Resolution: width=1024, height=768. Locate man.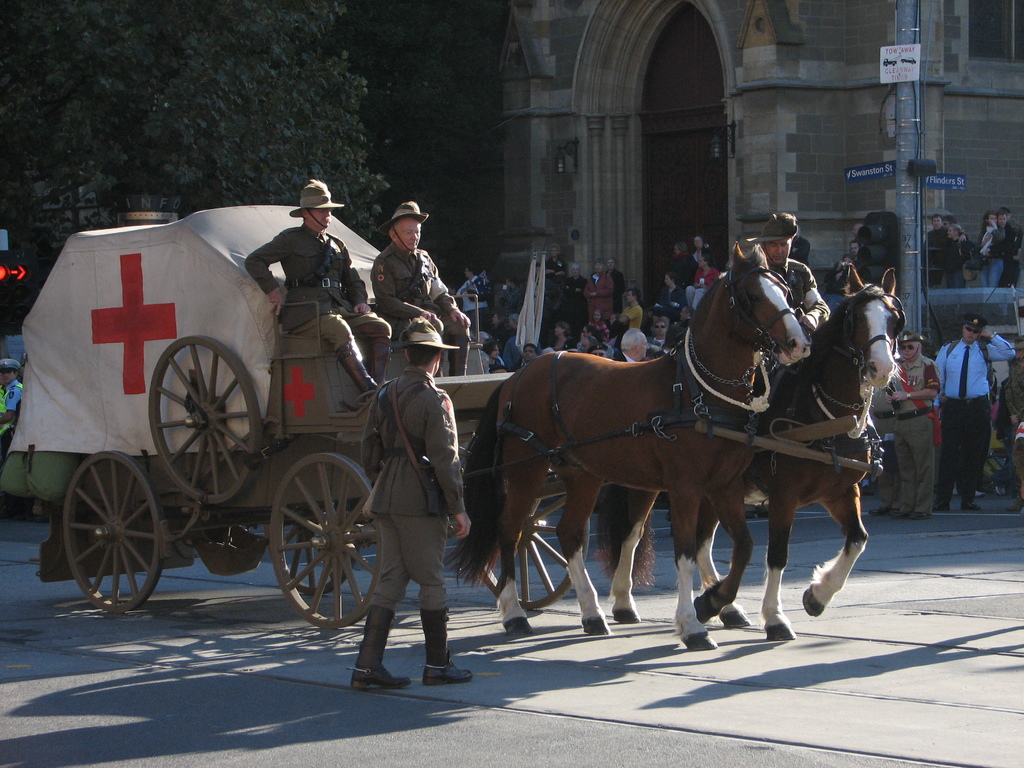
box=[602, 256, 625, 301].
